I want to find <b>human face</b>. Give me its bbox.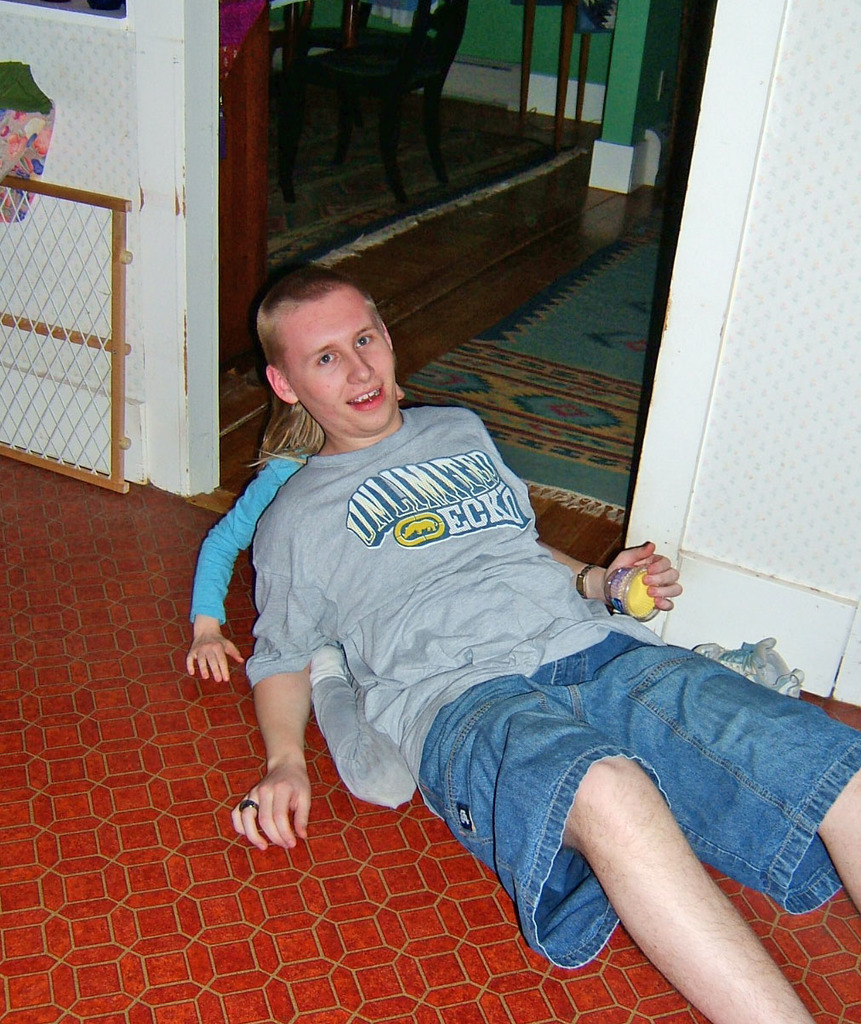
[x1=286, y1=288, x2=393, y2=426].
